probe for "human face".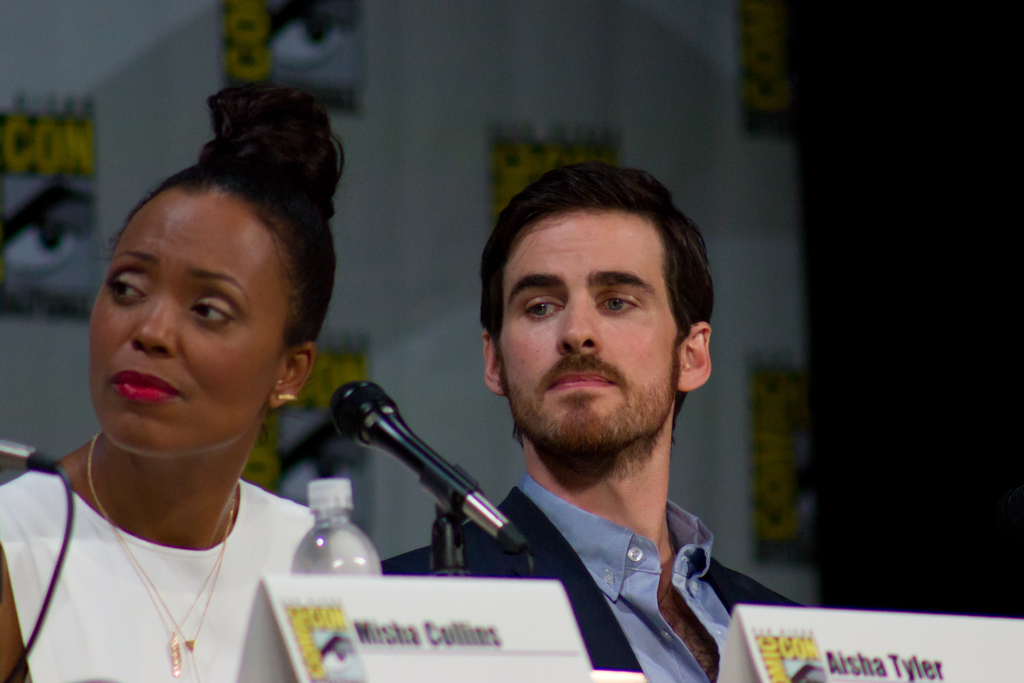
Probe result: pyautogui.locateOnScreen(88, 190, 284, 454).
